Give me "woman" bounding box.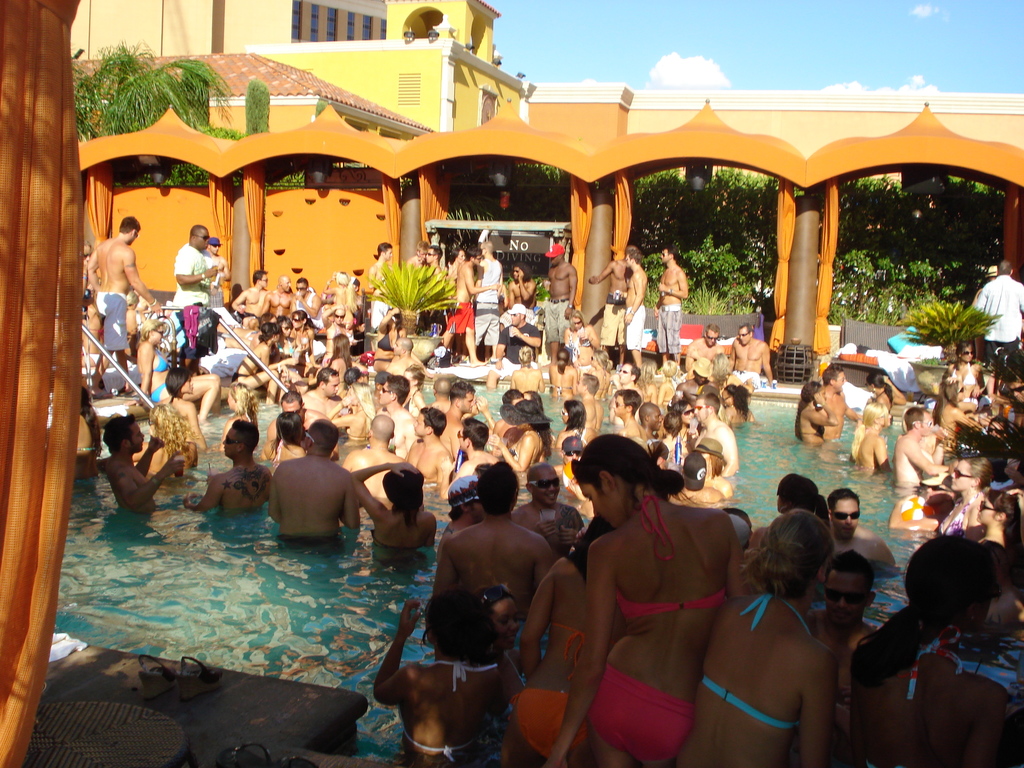
detection(708, 353, 747, 396).
